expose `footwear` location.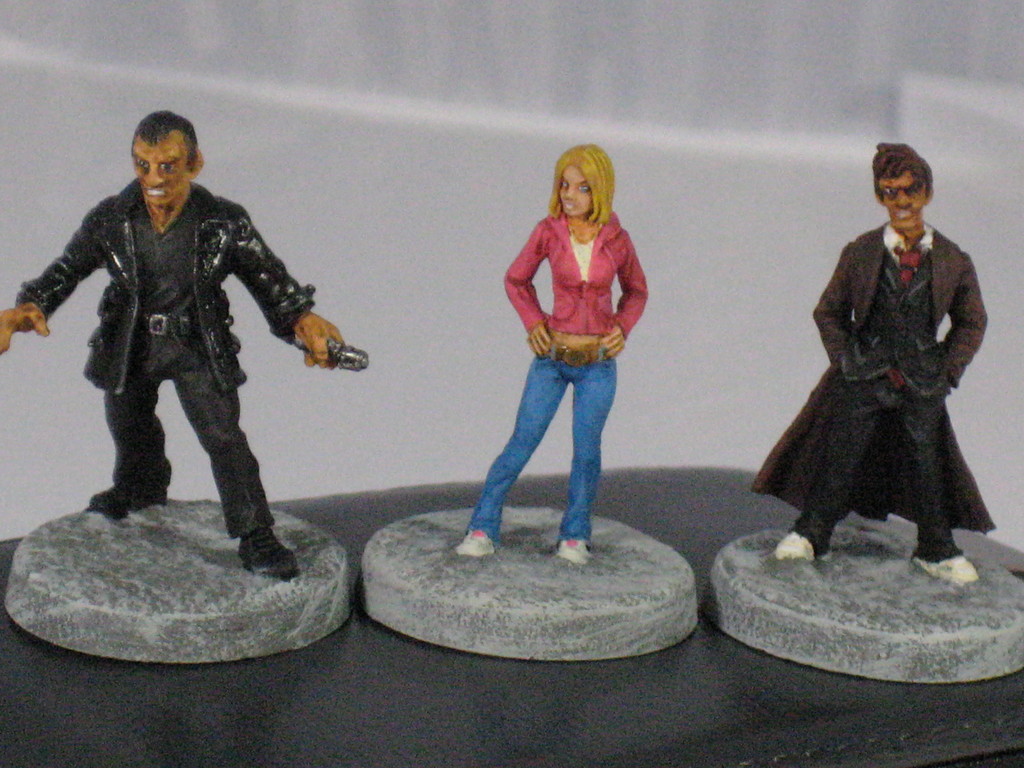
Exposed at select_region(774, 532, 829, 563).
